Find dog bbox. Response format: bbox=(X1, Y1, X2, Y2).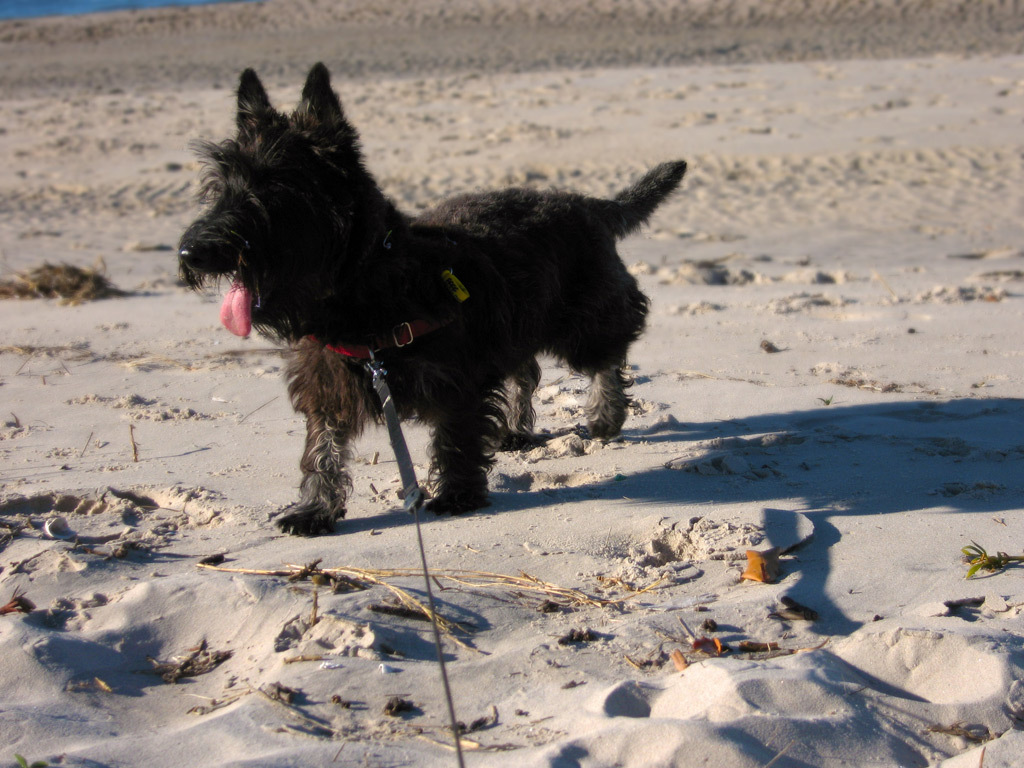
bbox=(173, 64, 685, 537).
